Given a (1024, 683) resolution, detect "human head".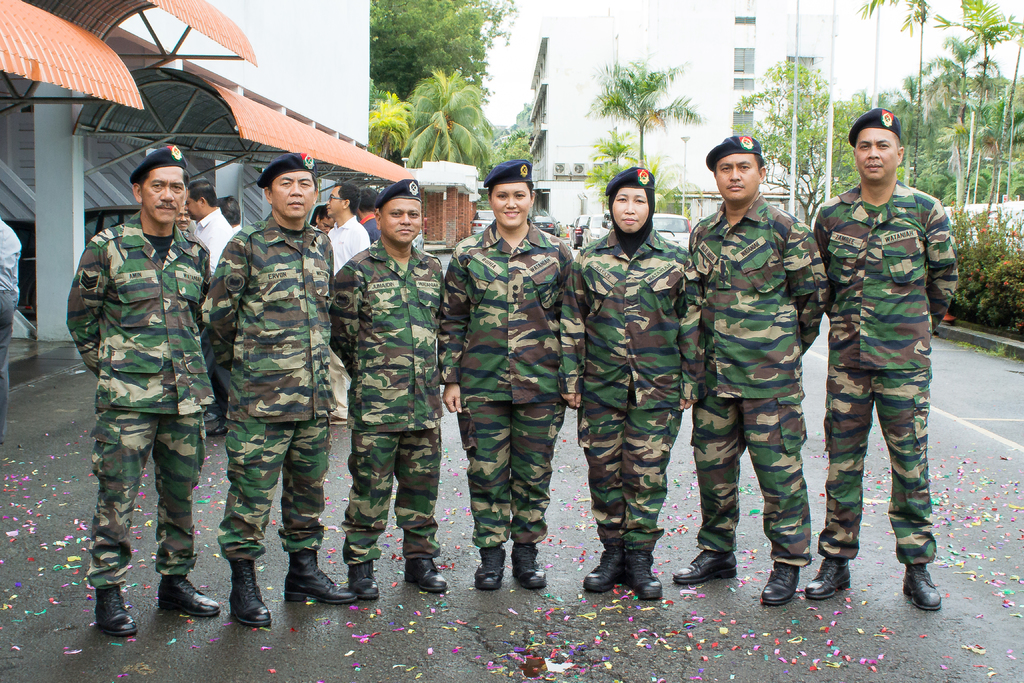
crop(311, 203, 335, 235).
